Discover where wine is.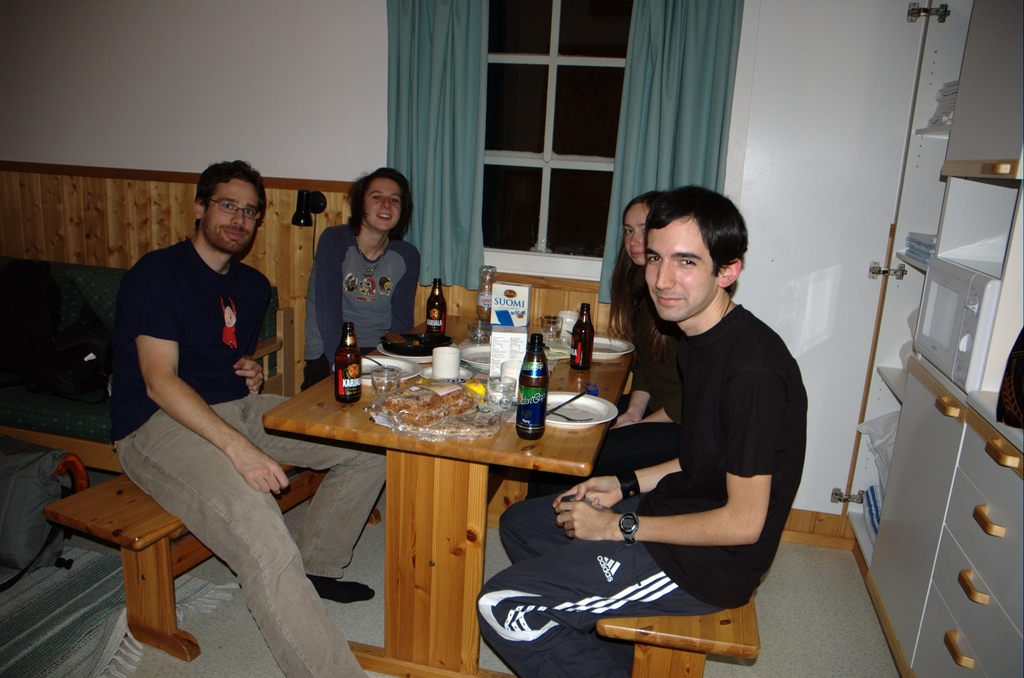
Discovered at box=[420, 277, 452, 358].
